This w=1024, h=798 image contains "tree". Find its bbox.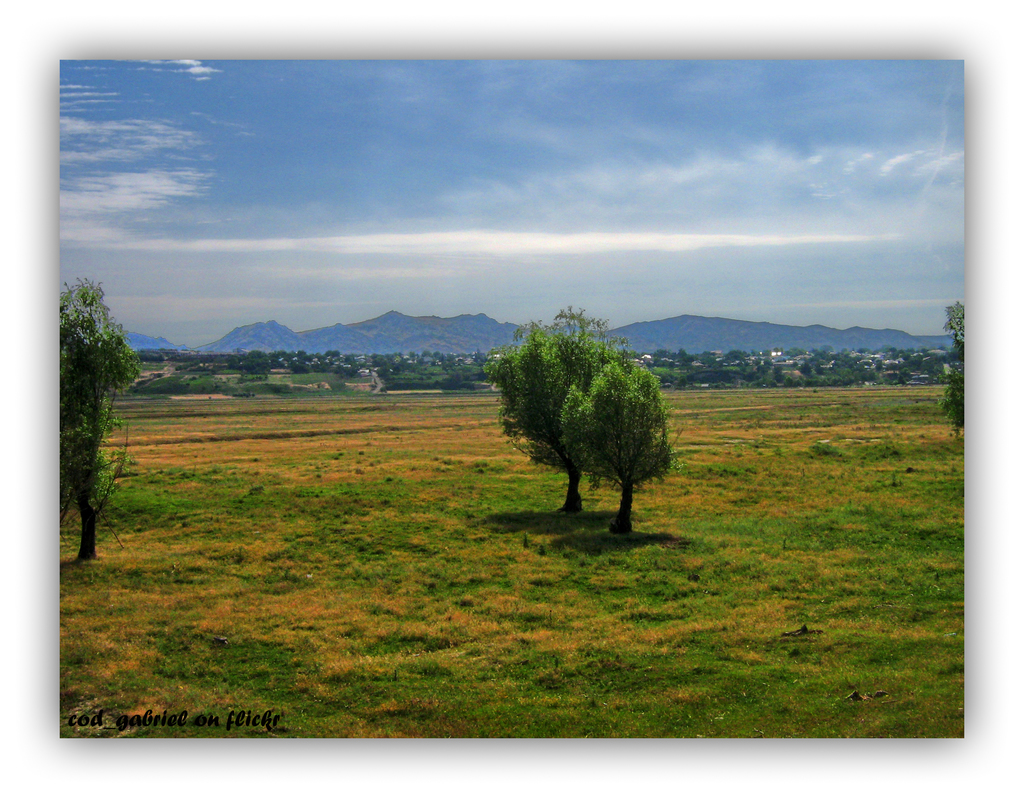
483,301,628,518.
